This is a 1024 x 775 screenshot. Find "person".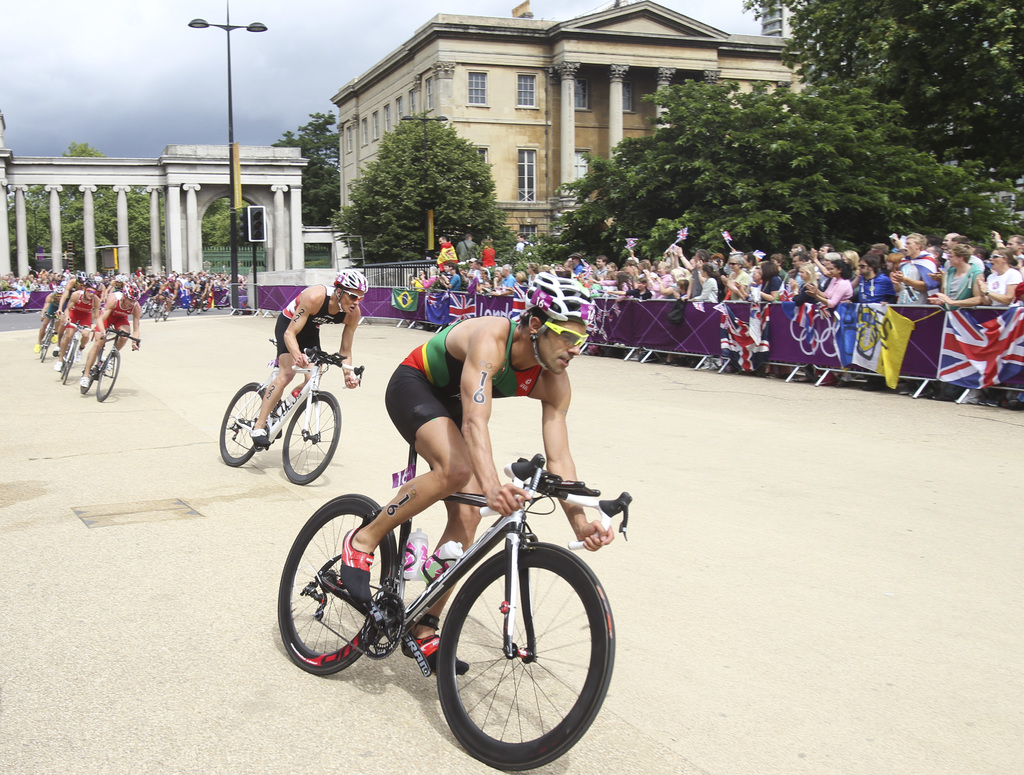
Bounding box: box=[50, 264, 115, 408].
